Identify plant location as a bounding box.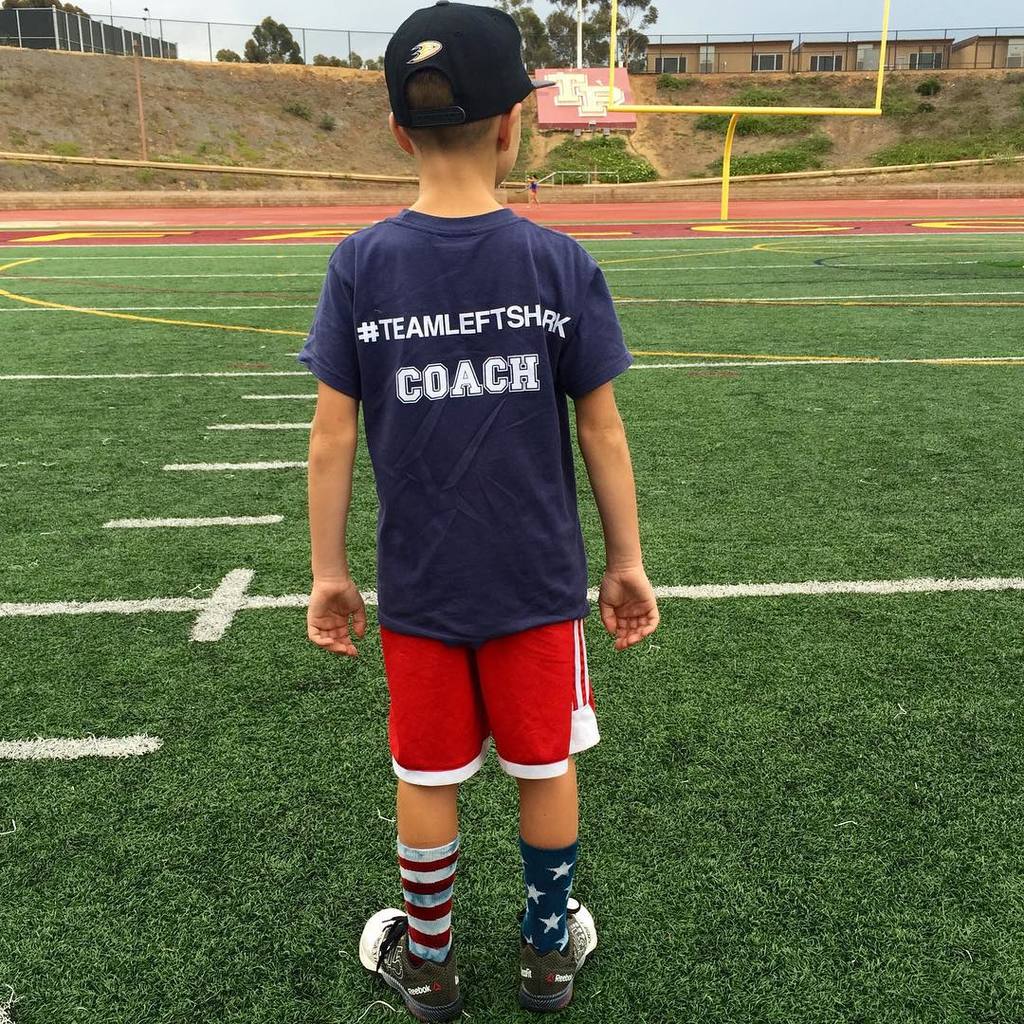
283, 98, 318, 130.
